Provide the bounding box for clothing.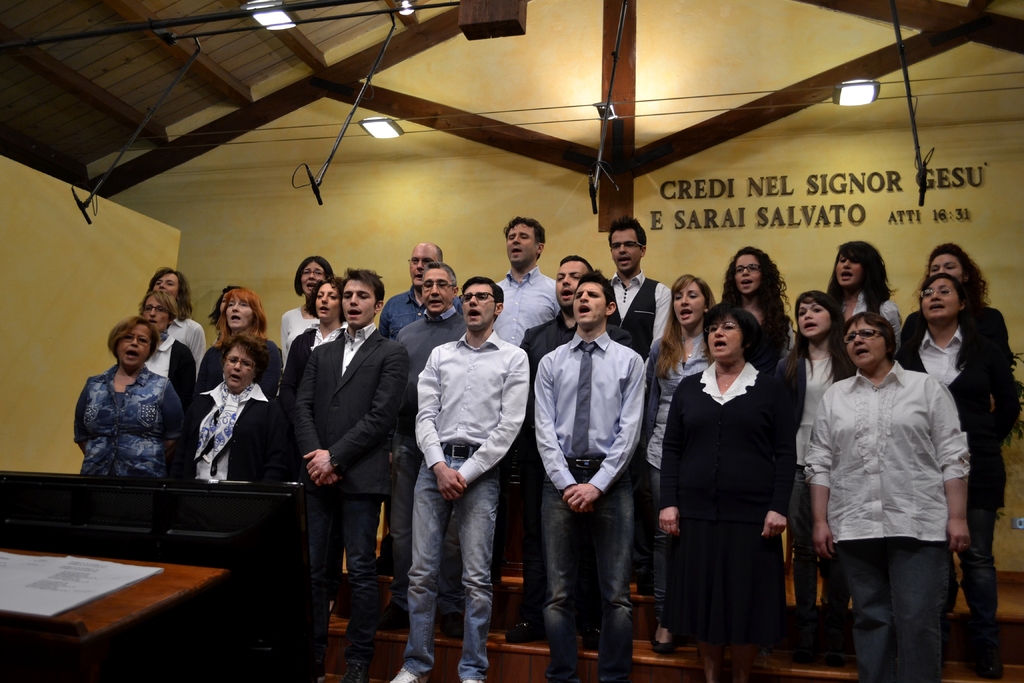
<box>656,357,792,636</box>.
